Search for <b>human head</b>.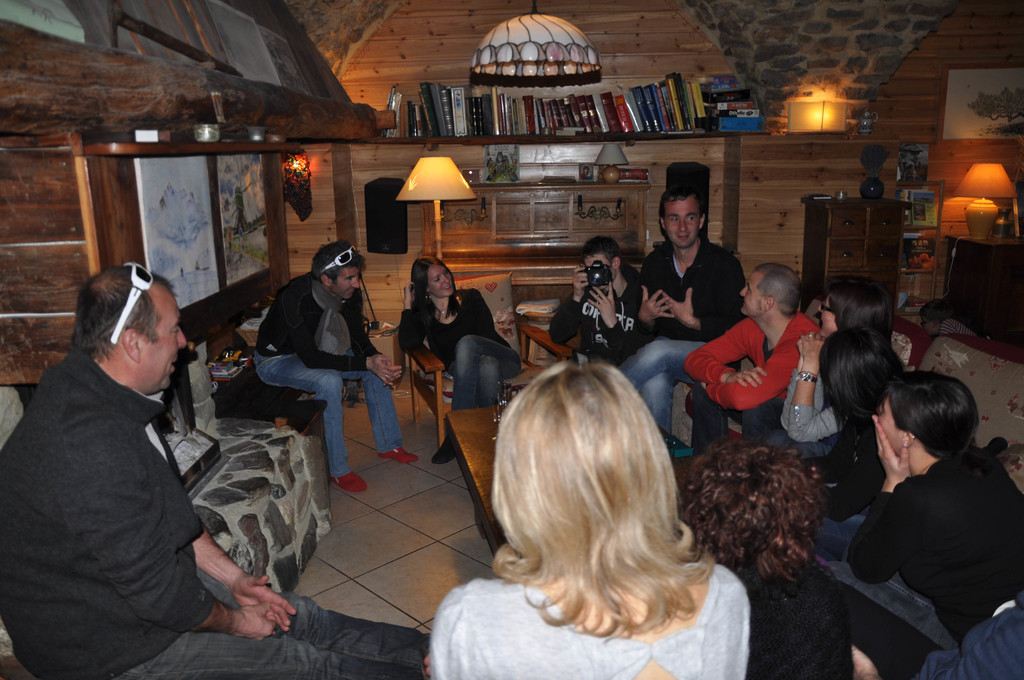
Found at (x1=60, y1=263, x2=188, y2=401).
